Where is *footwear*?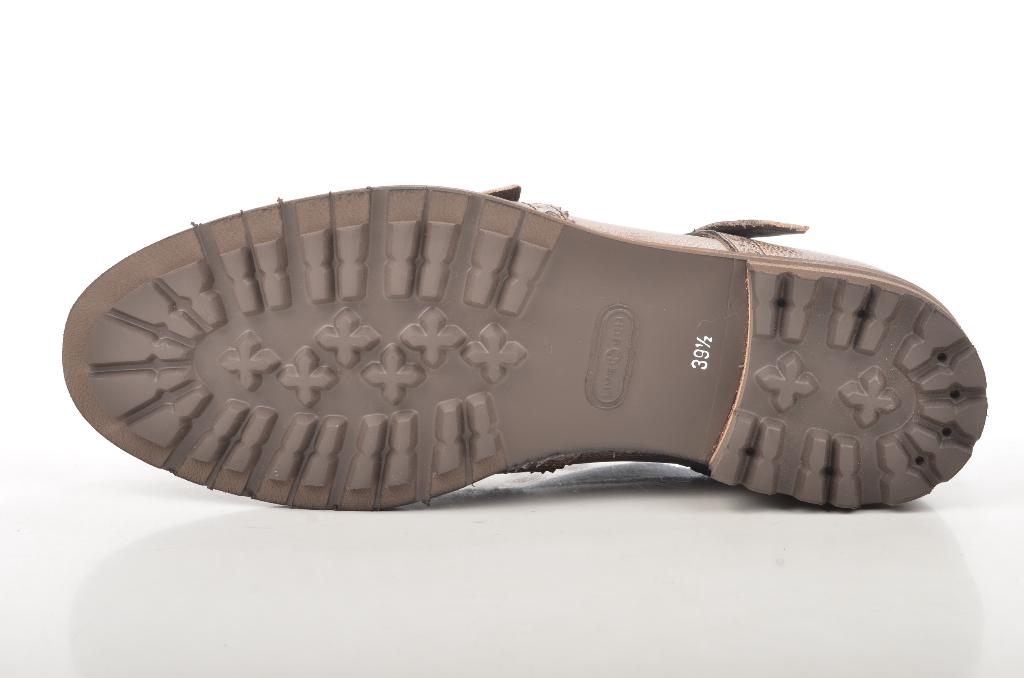
(left=58, top=182, right=986, bottom=517).
